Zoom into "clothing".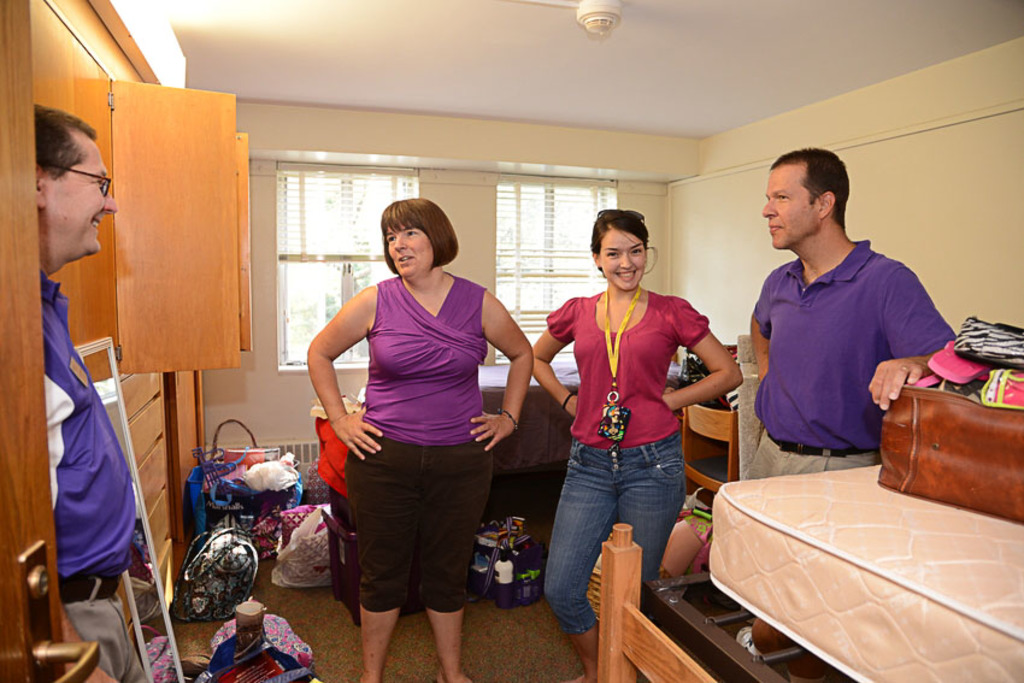
Zoom target: rect(540, 301, 726, 641).
